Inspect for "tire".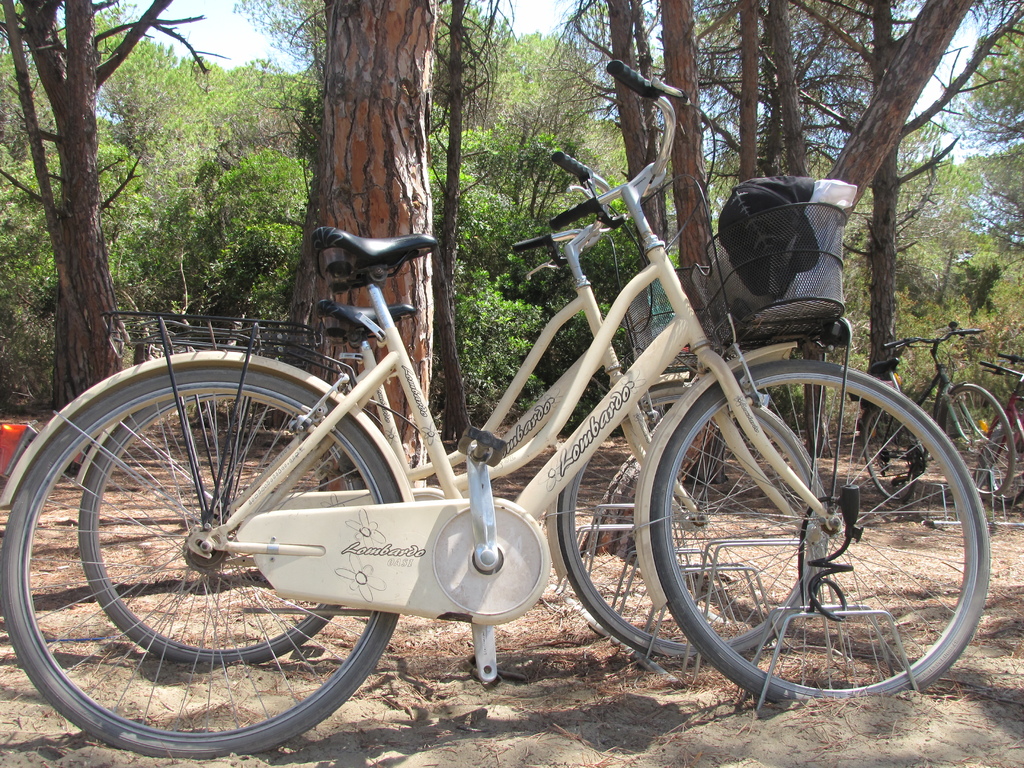
Inspection: region(973, 422, 1004, 488).
